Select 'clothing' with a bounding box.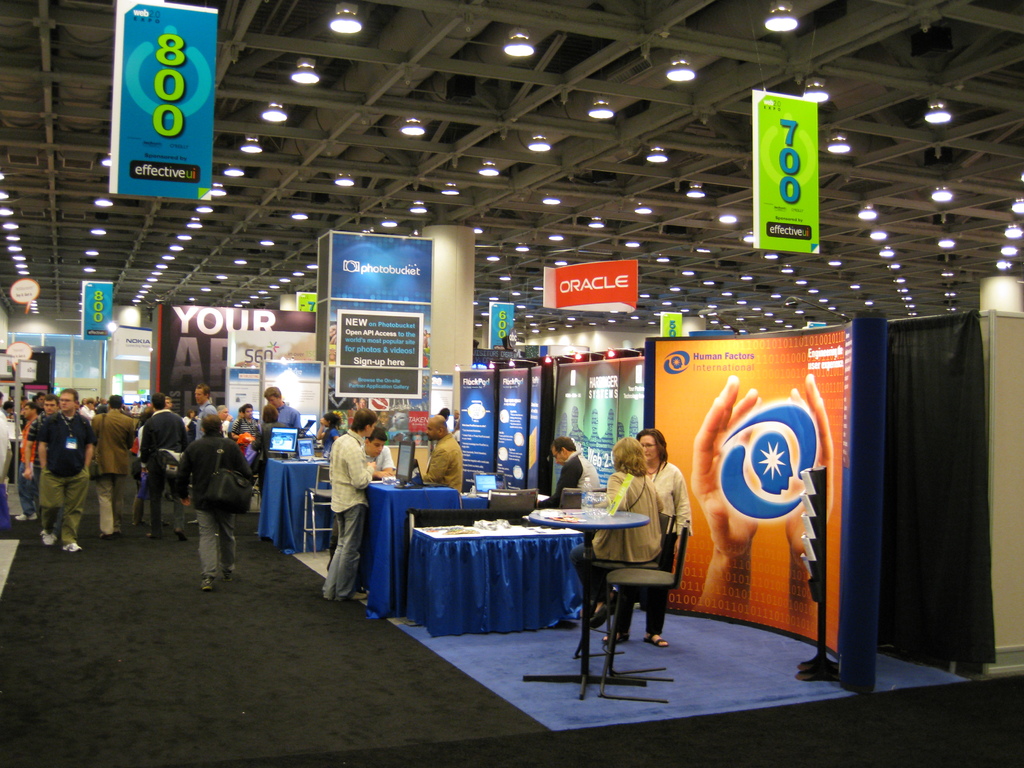
[639,463,696,631].
